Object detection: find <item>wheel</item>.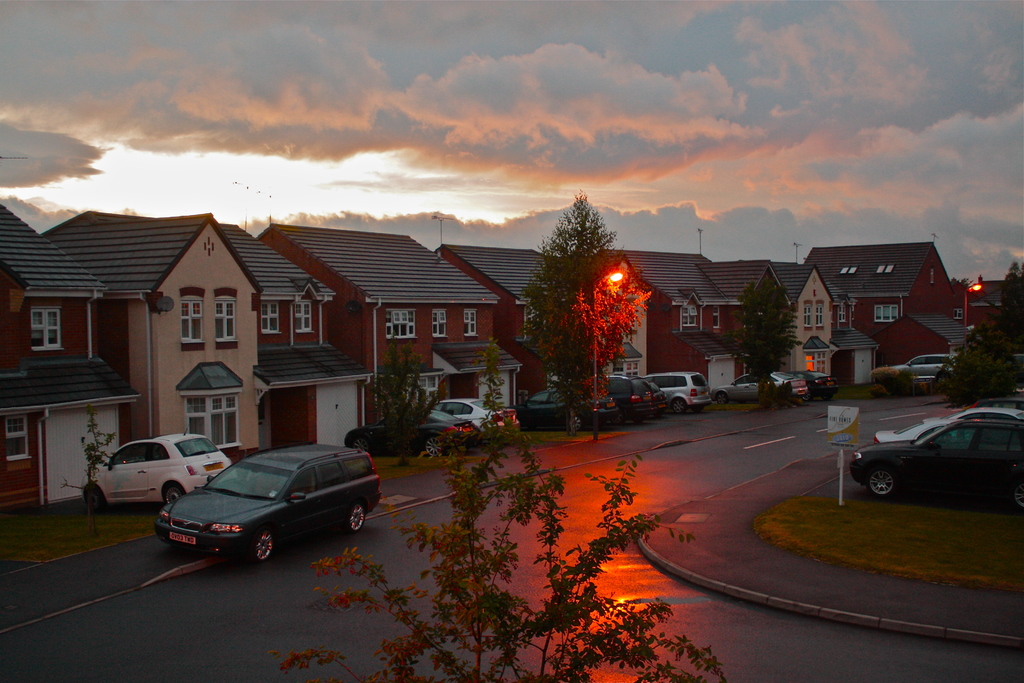
715 392 731 407.
